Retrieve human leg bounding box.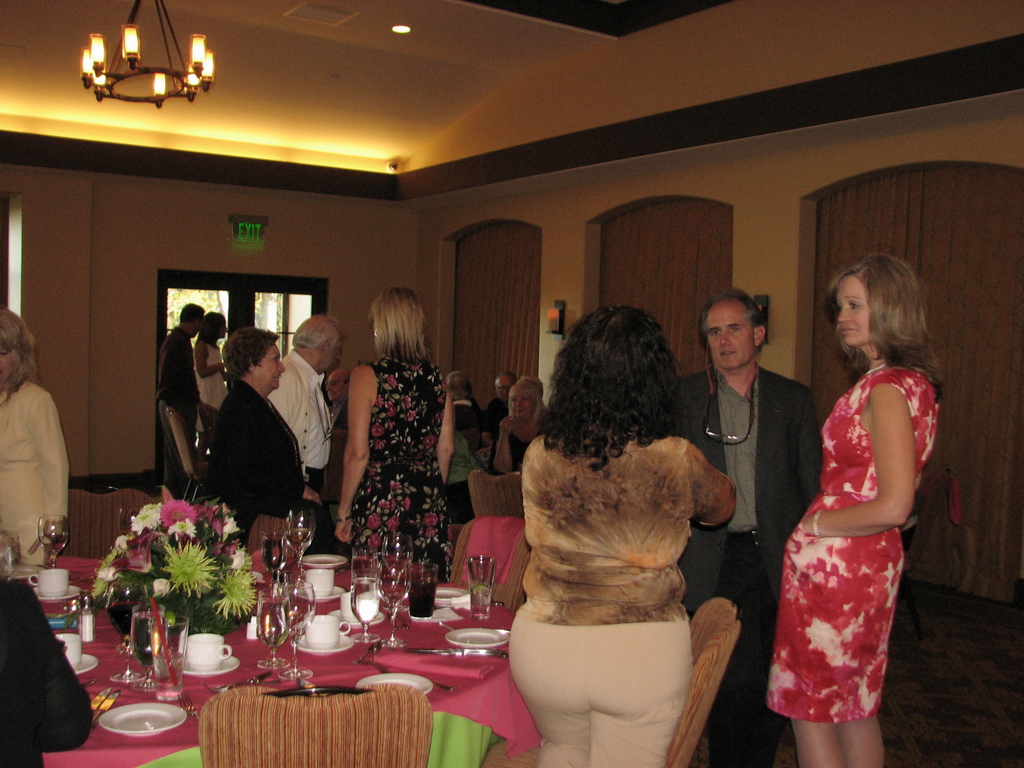
Bounding box: BBox(769, 532, 872, 767).
